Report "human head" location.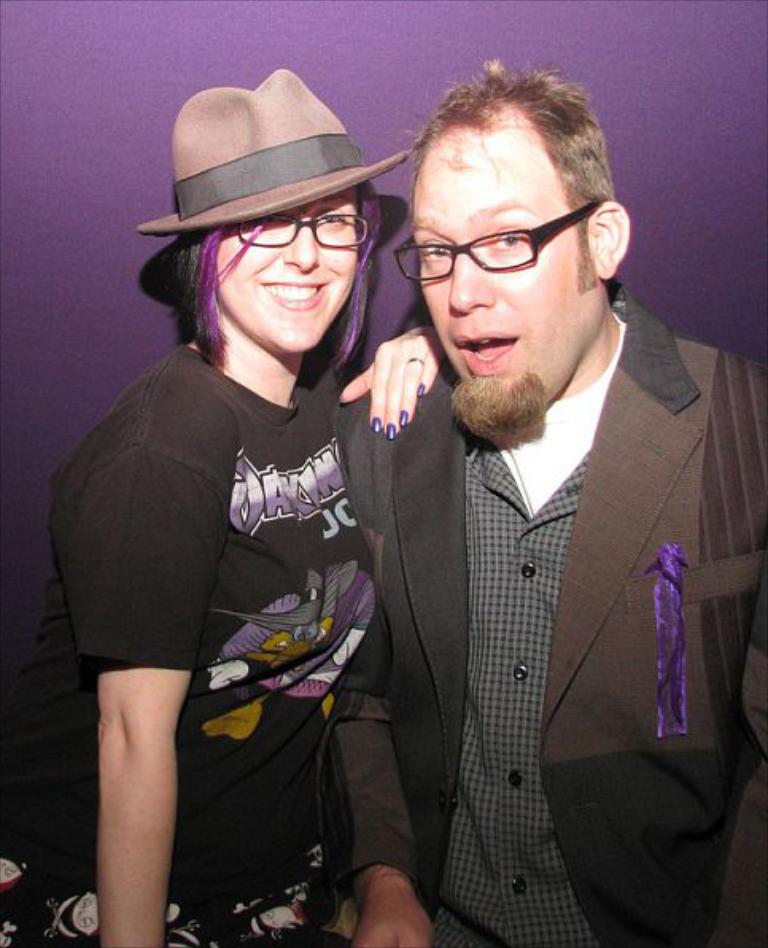
Report: box(391, 57, 633, 422).
